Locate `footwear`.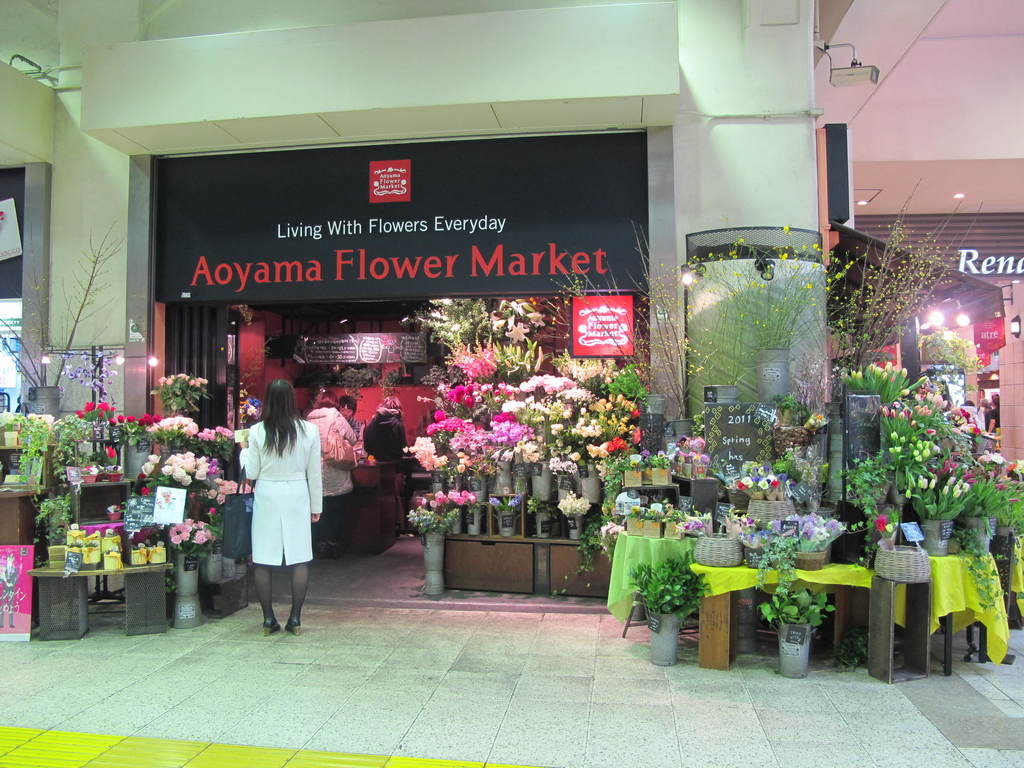
Bounding box: 262, 619, 280, 634.
